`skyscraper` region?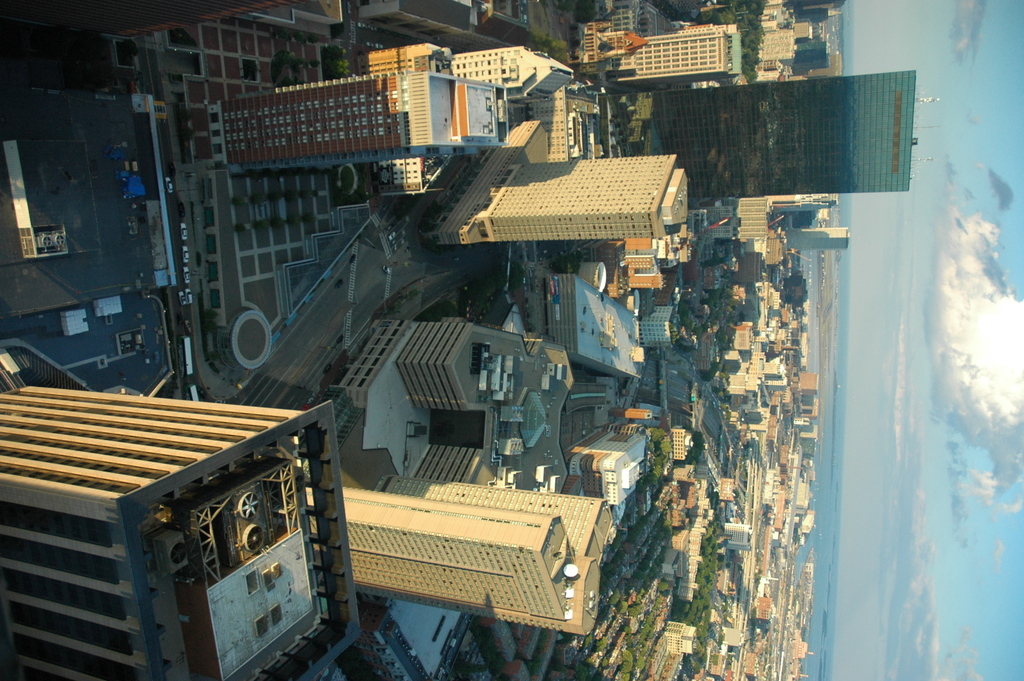
<region>663, 618, 698, 655</region>
